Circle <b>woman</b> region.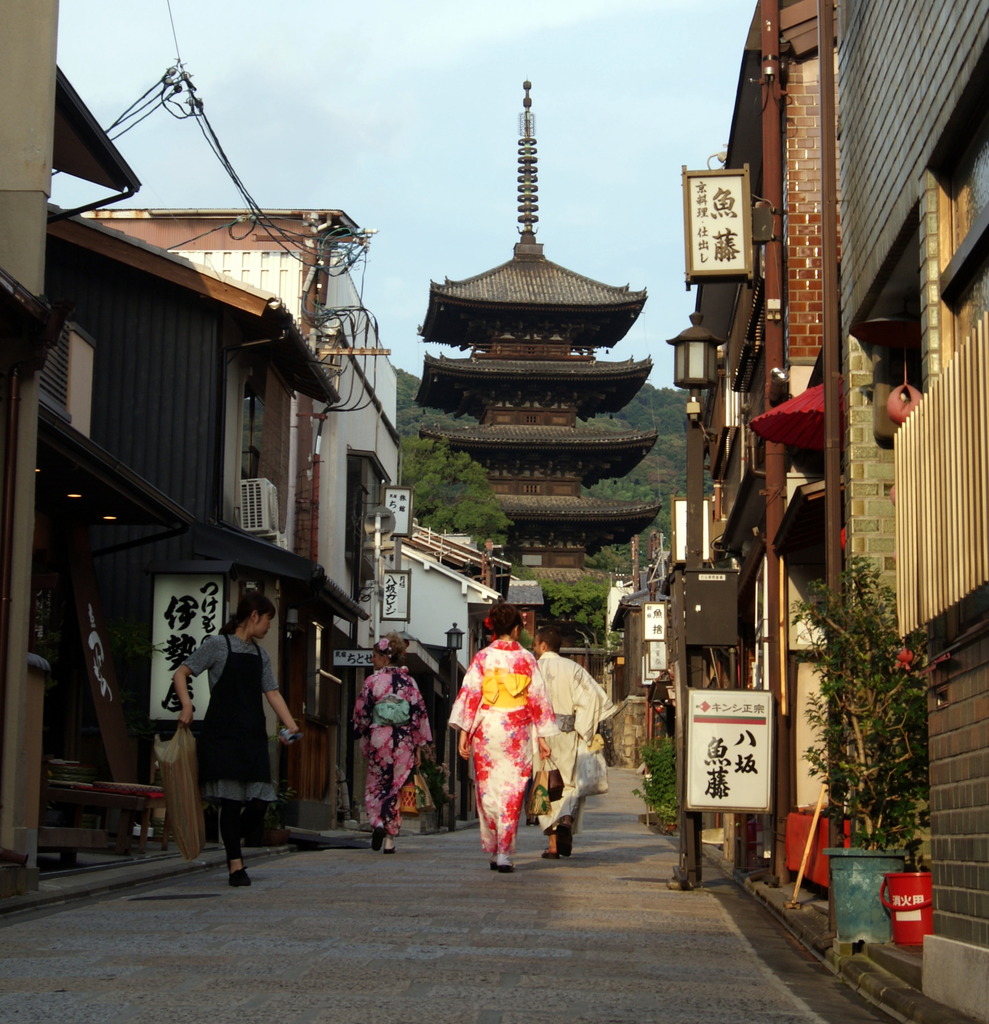
Region: 443,602,557,870.
